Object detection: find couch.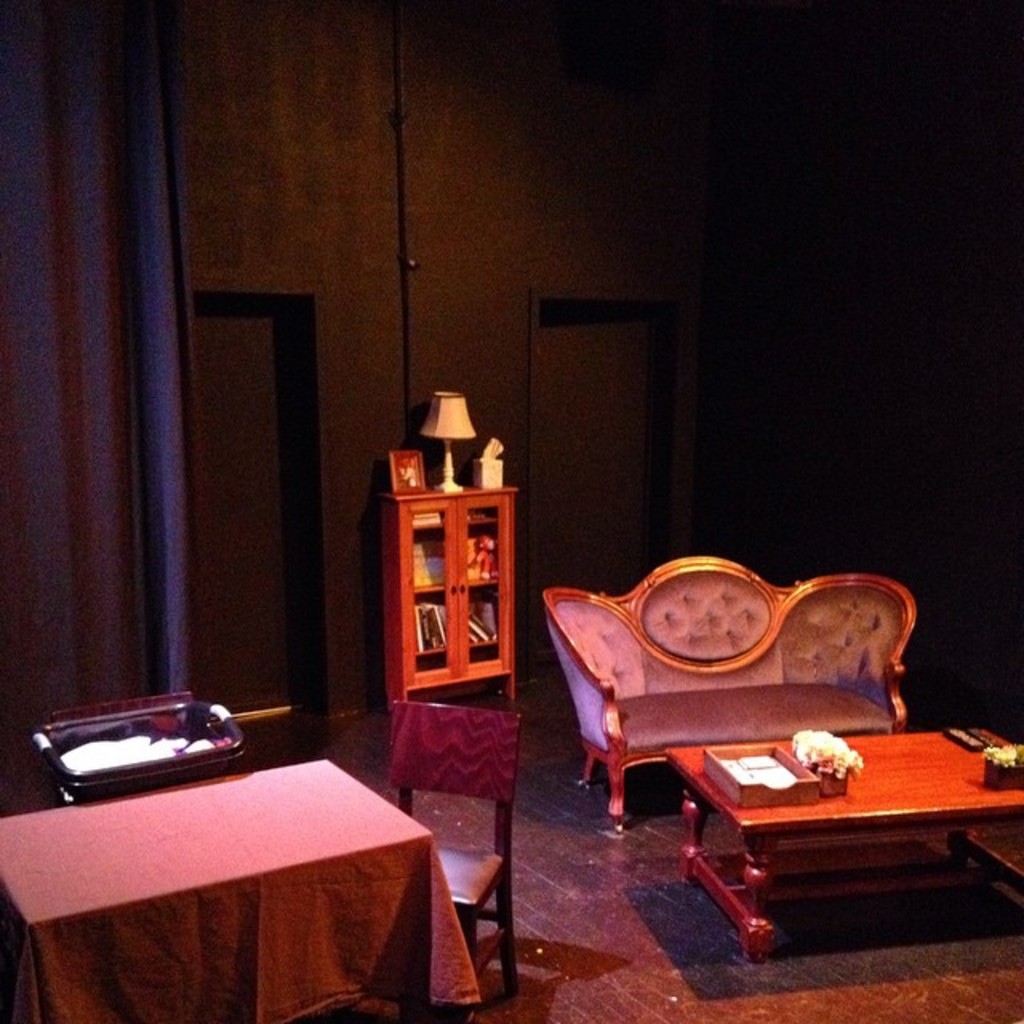
536:582:944:867.
